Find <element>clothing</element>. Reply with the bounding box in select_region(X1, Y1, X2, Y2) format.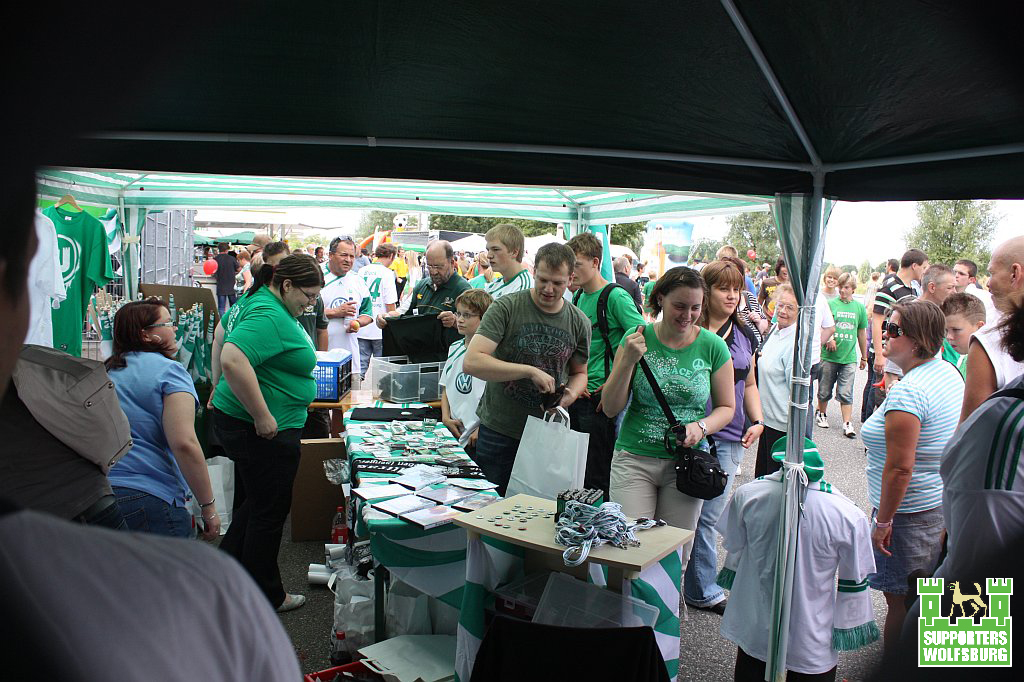
select_region(571, 281, 643, 501).
